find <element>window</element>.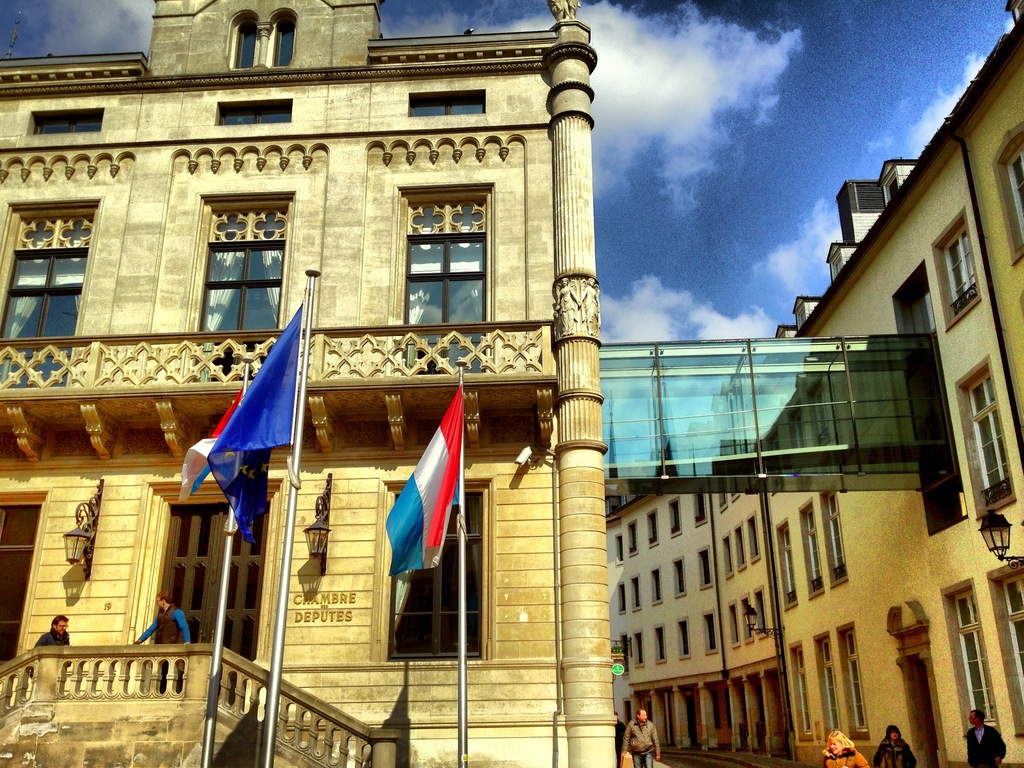
crop(408, 90, 486, 118).
